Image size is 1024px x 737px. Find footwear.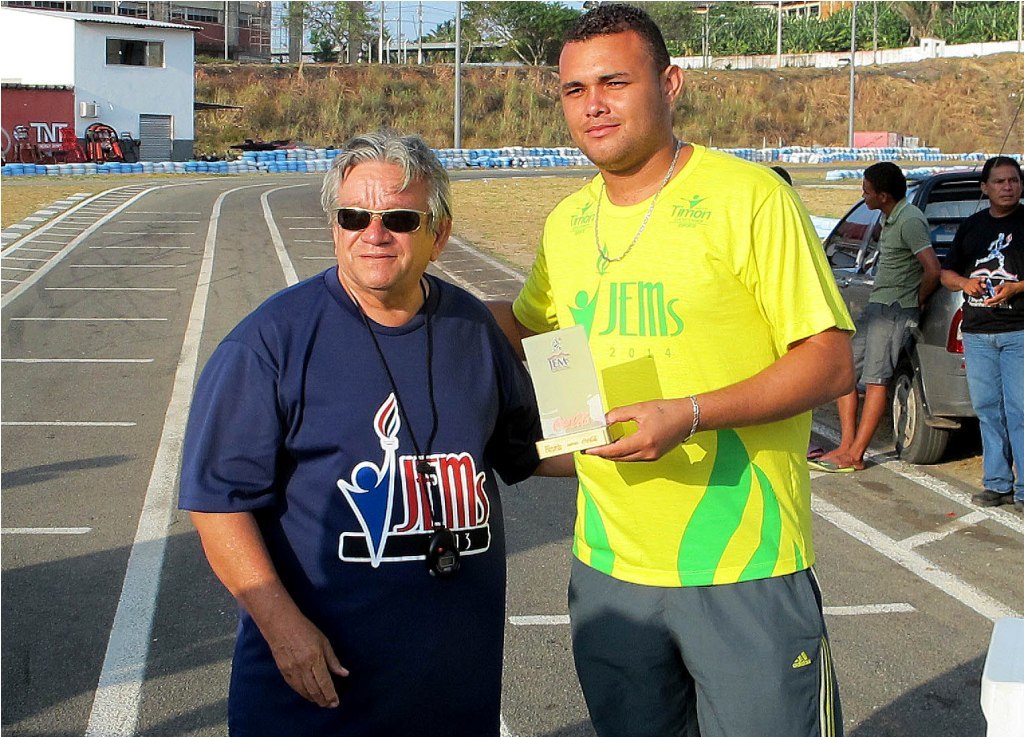
807:446:825:466.
